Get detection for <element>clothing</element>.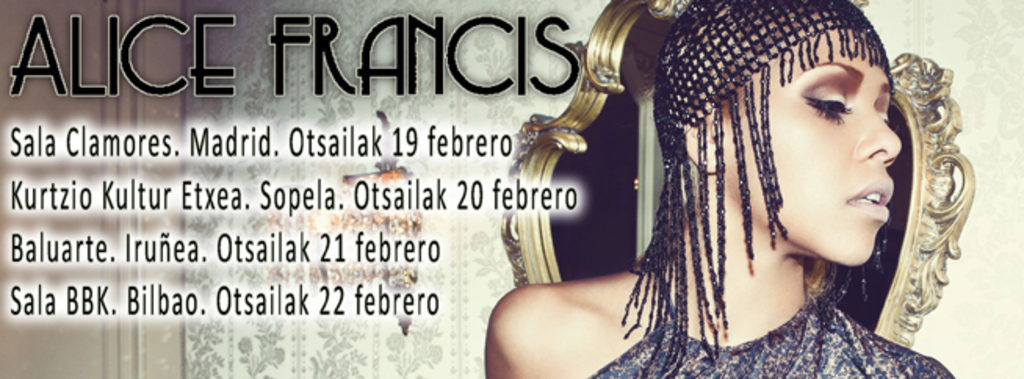
Detection: {"x1": 587, "y1": 266, "x2": 957, "y2": 377}.
